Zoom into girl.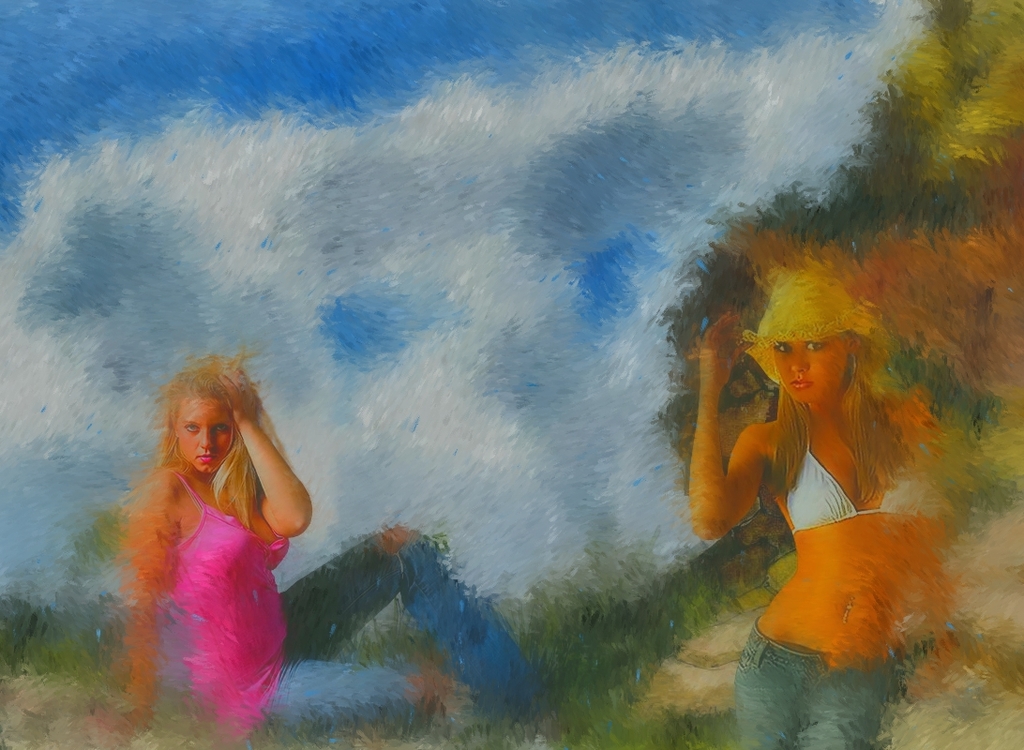
Zoom target: {"left": 83, "top": 350, "right": 567, "bottom": 743}.
